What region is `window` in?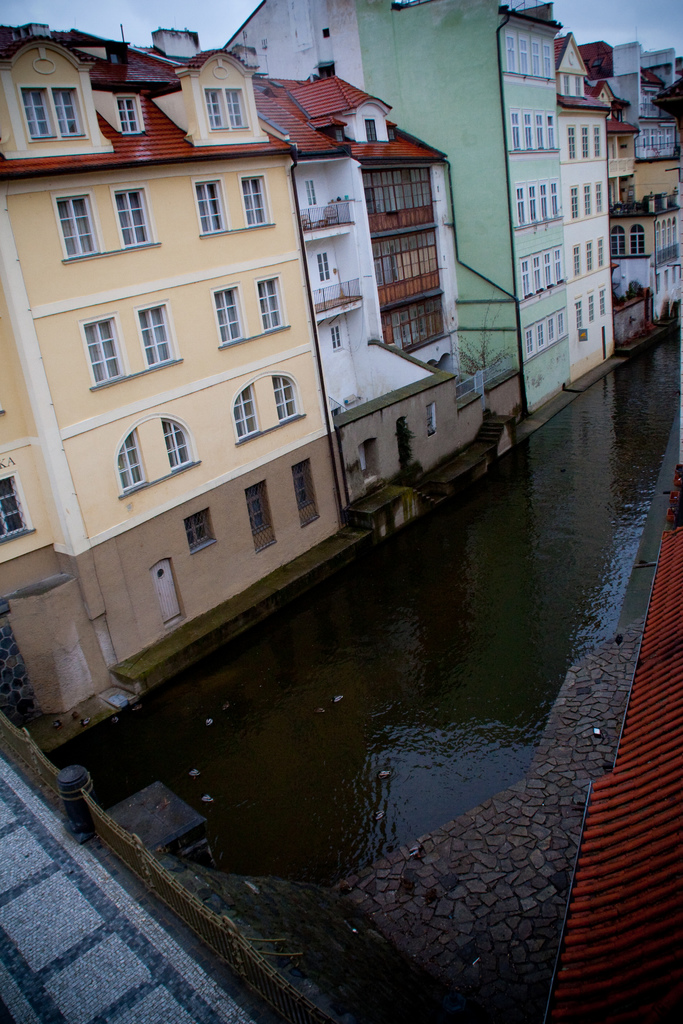
rect(609, 225, 626, 258).
